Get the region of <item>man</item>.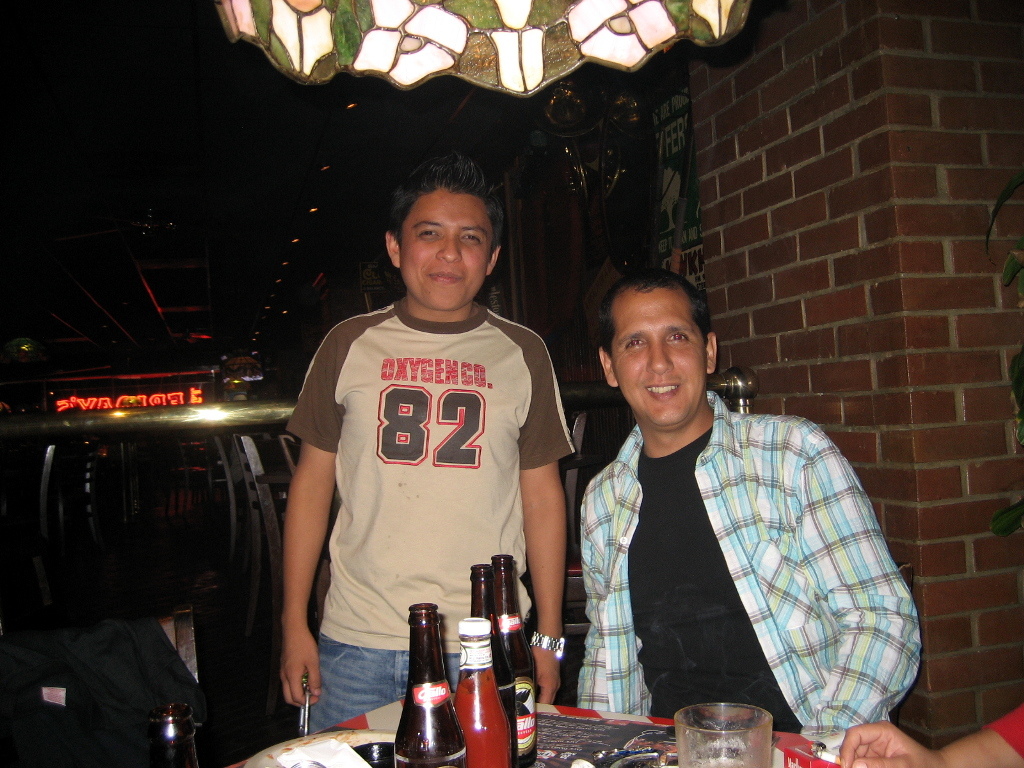
bbox(545, 272, 902, 743).
